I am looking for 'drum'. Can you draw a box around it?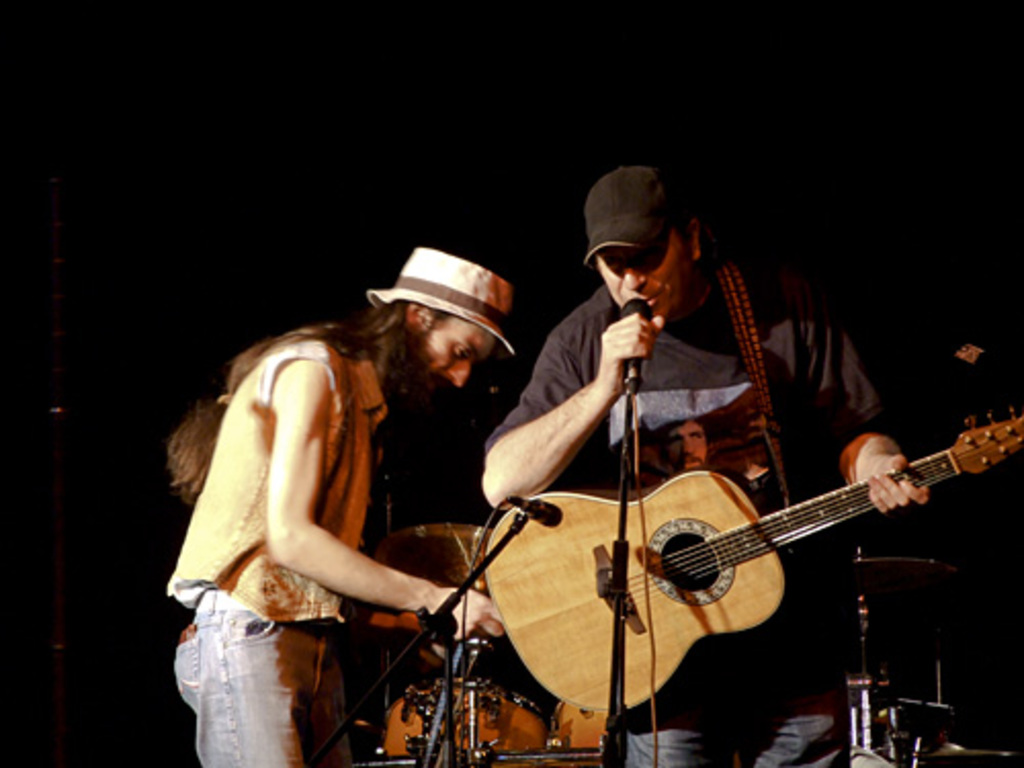
Sure, the bounding box is [left=549, top=698, right=614, bottom=766].
